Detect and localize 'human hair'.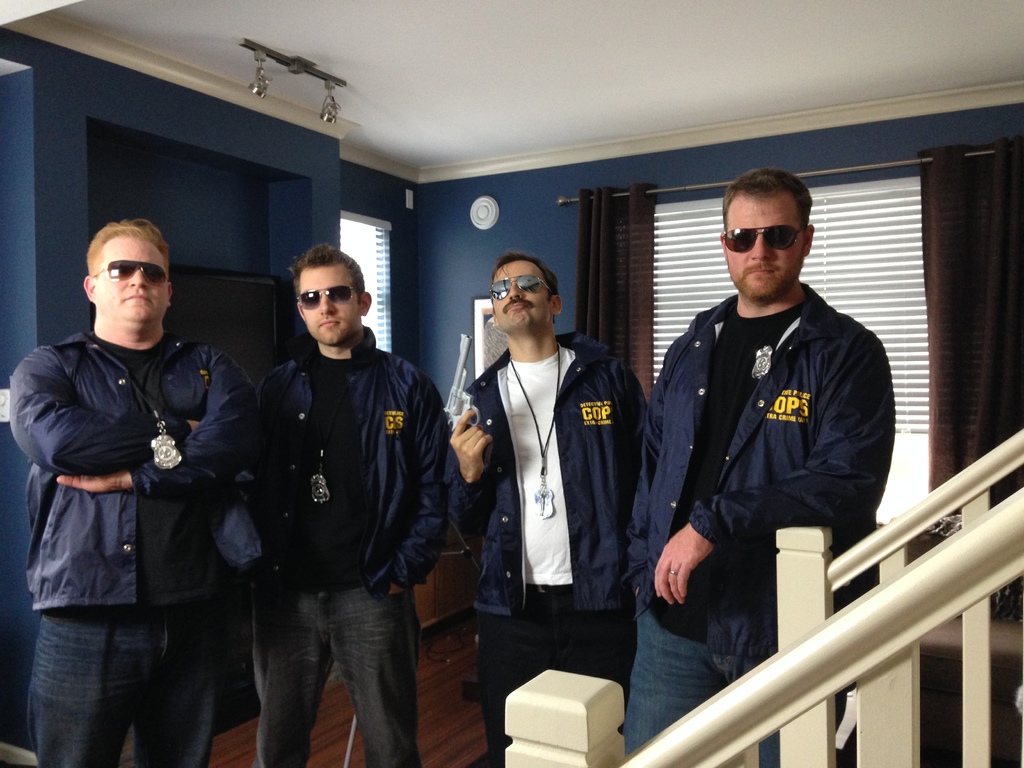
Localized at x1=493 y1=253 x2=562 y2=324.
